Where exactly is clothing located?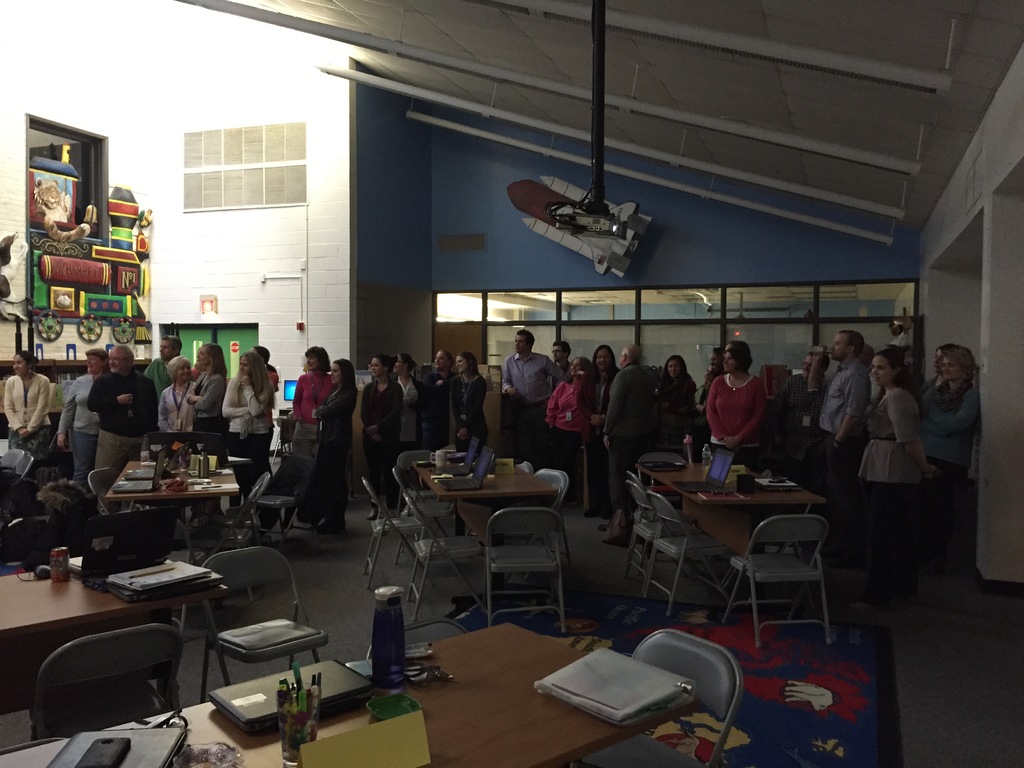
Its bounding box is x1=652 y1=371 x2=704 y2=454.
